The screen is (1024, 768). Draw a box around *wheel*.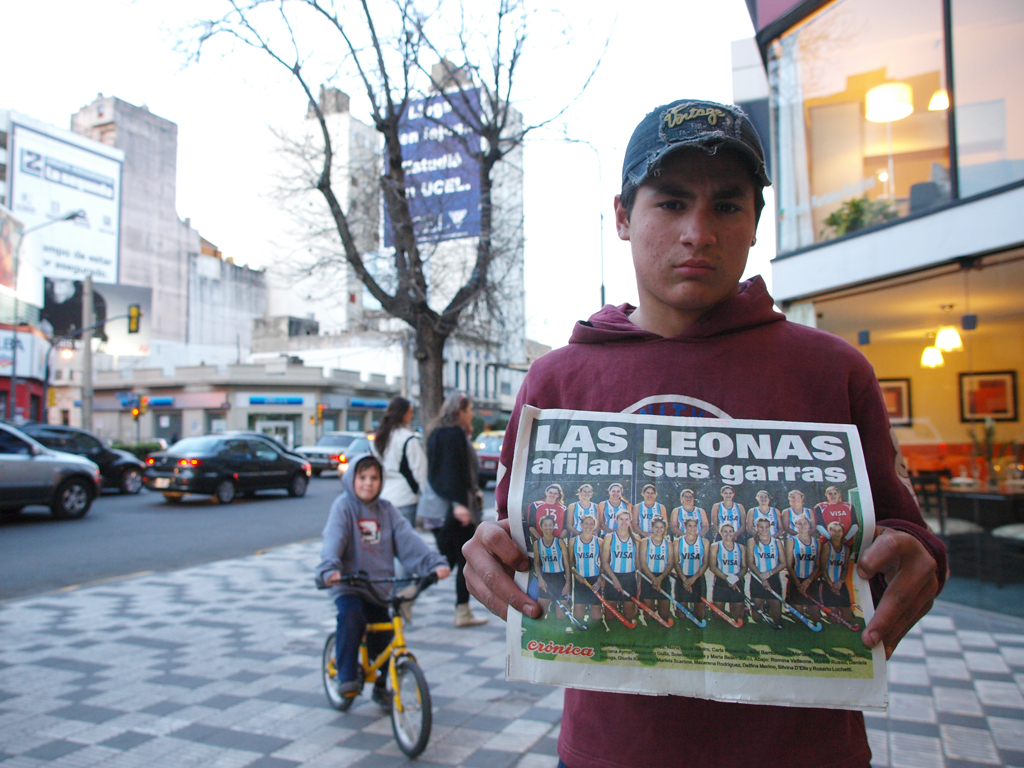
[58, 482, 94, 511].
